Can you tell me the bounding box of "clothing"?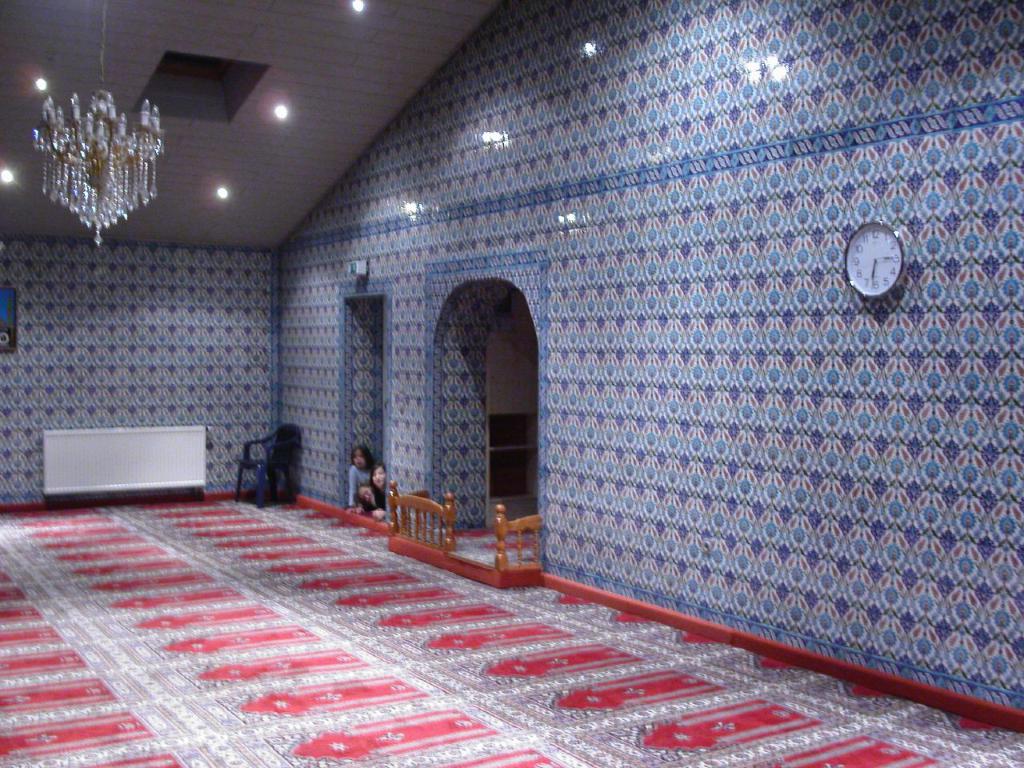
{"left": 348, "top": 462, "right": 374, "bottom": 506}.
